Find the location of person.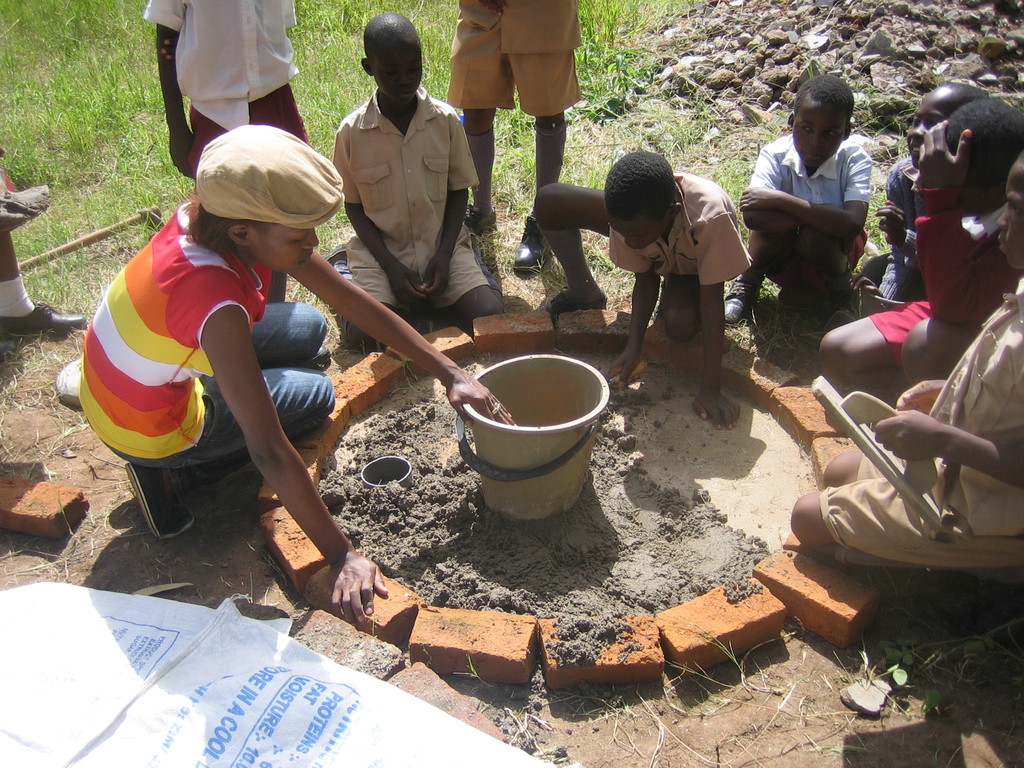
Location: box=[78, 124, 520, 631].
